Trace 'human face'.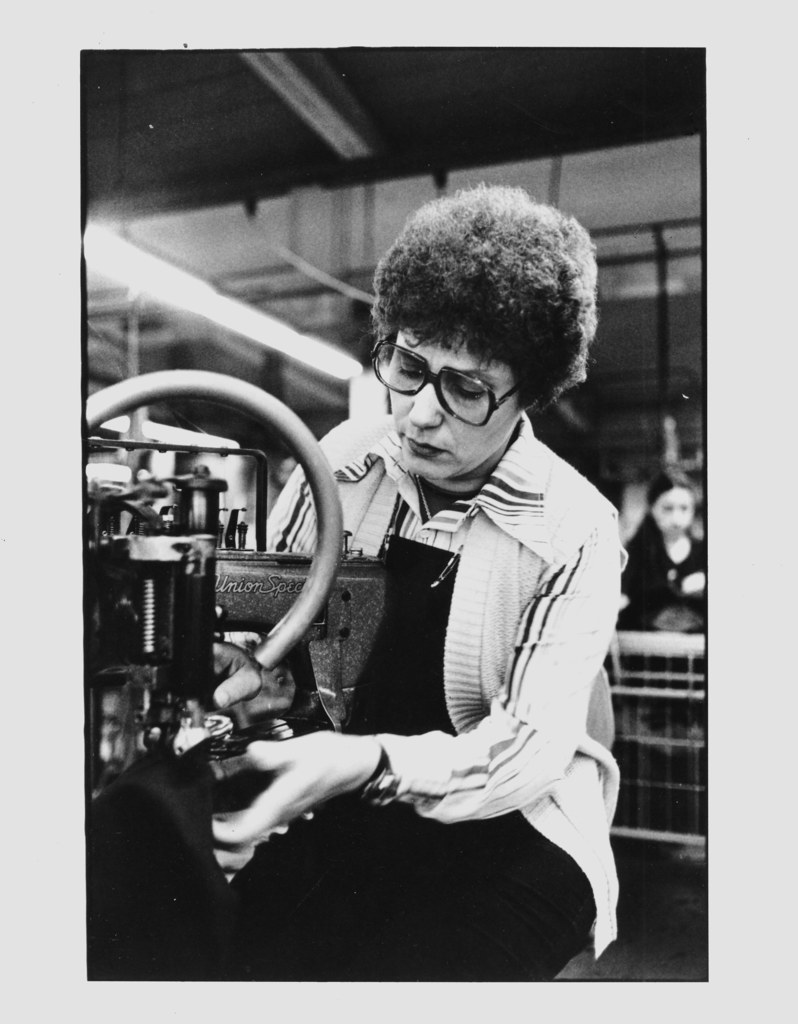
Traced to x1=660 y1=483 x2=689 y2=540.
